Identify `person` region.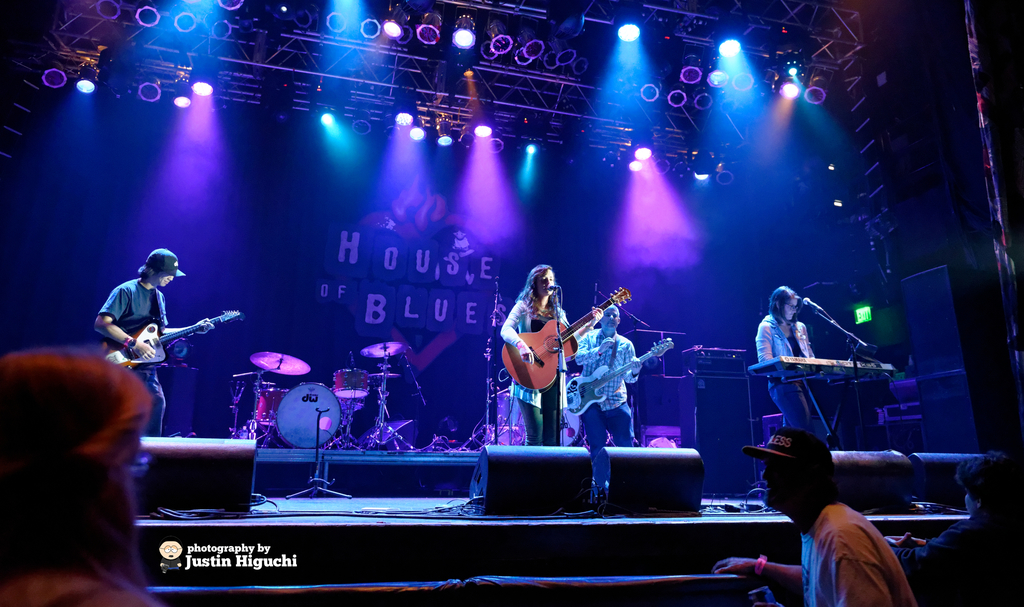
Region: bbox(755, 282, 828, 434).
